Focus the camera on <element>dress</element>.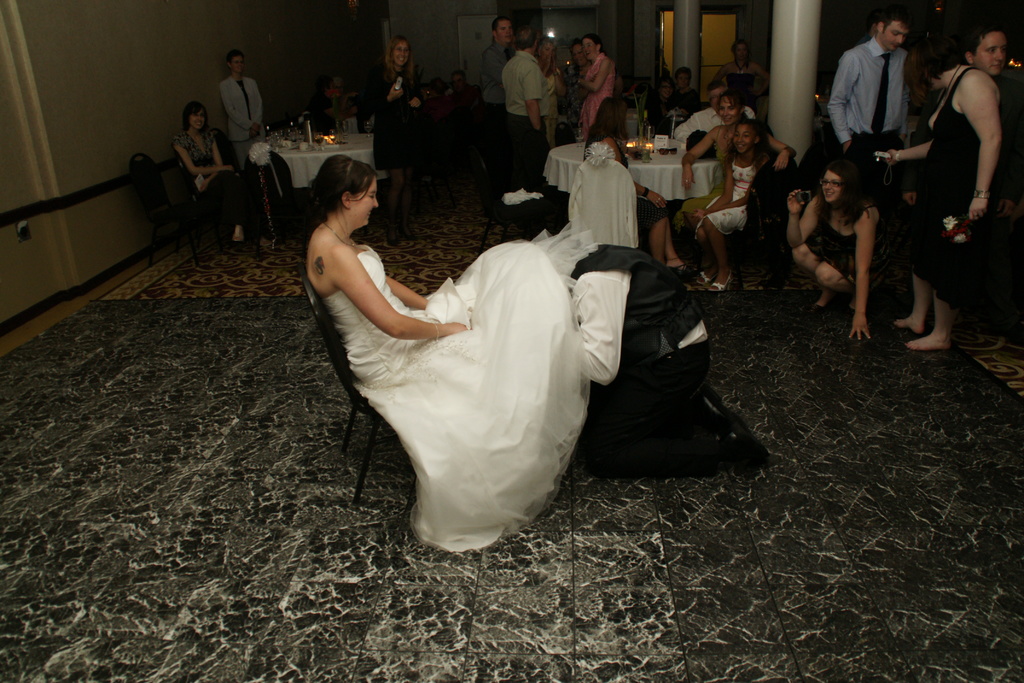
Focus region: bbox=[697, 164, 756, 235].
